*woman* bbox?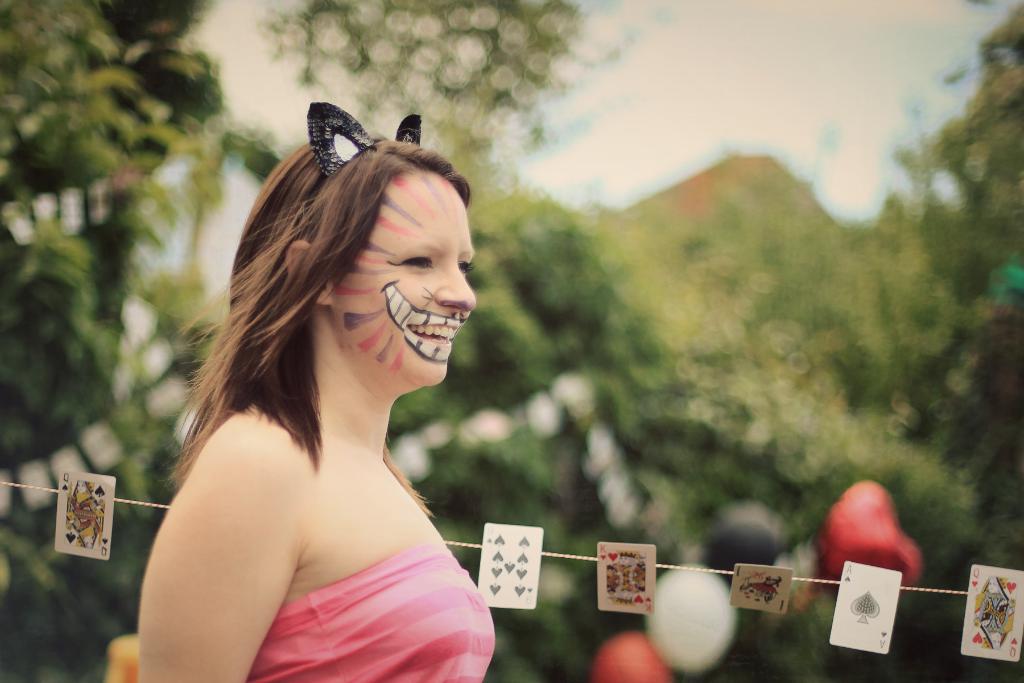
bbox=[136, 98, 498, 682]
